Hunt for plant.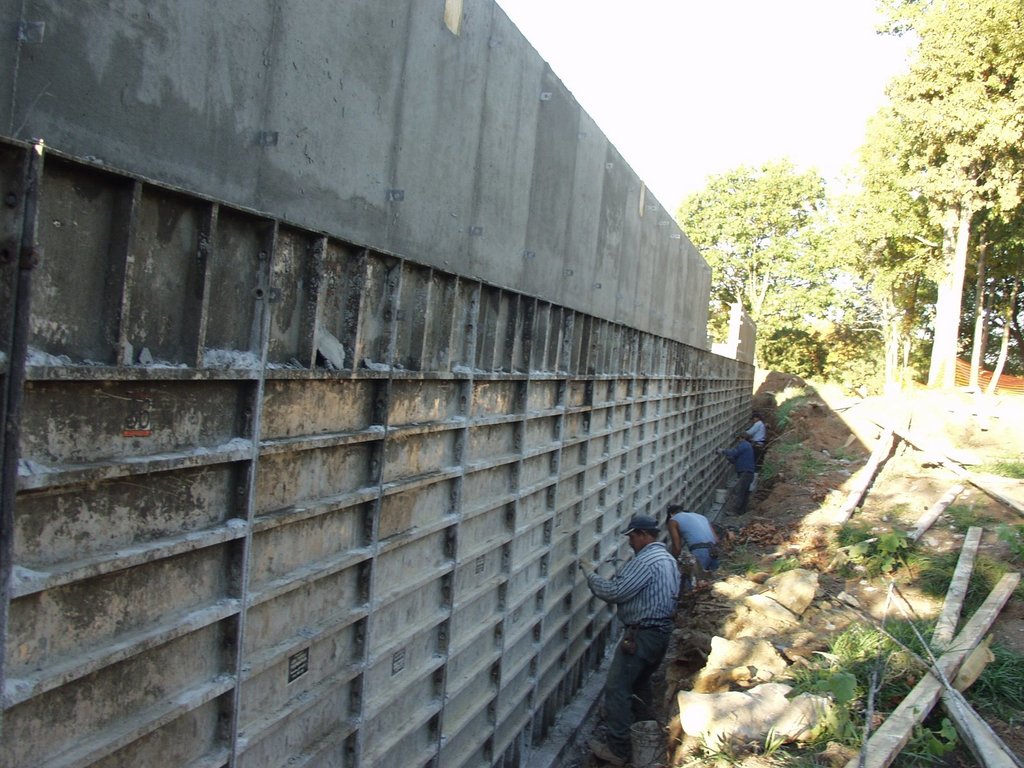
Hunted down at detection(867, 612, 975, 678).
